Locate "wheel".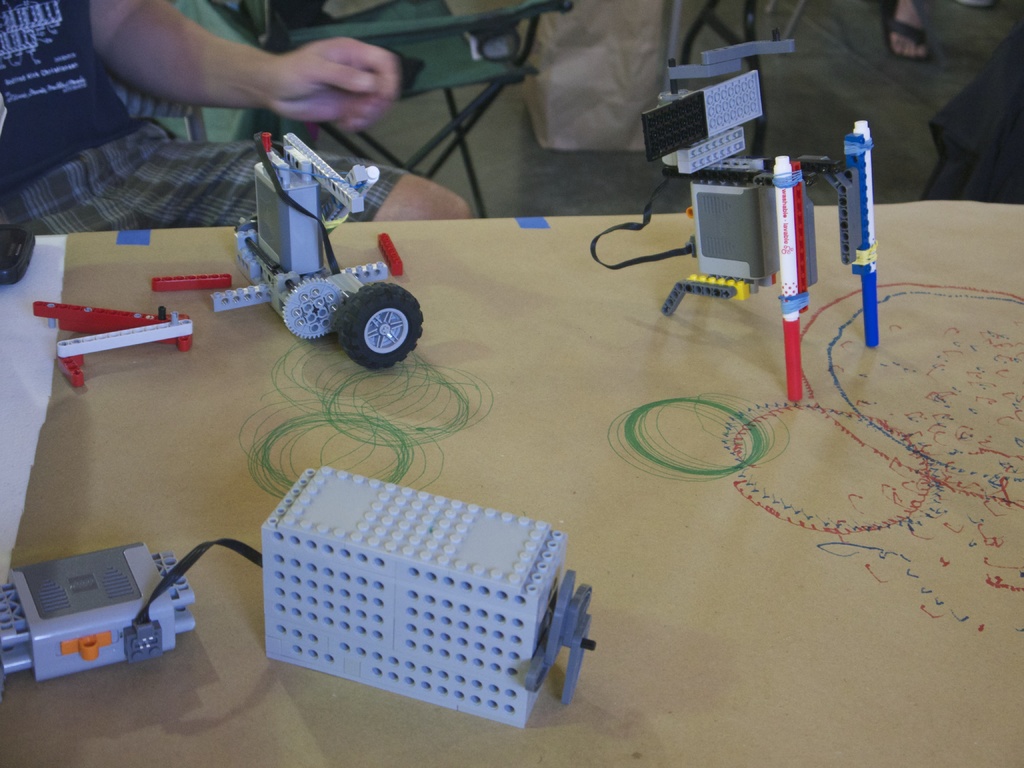
Bounding box: 342 284 426 370.
